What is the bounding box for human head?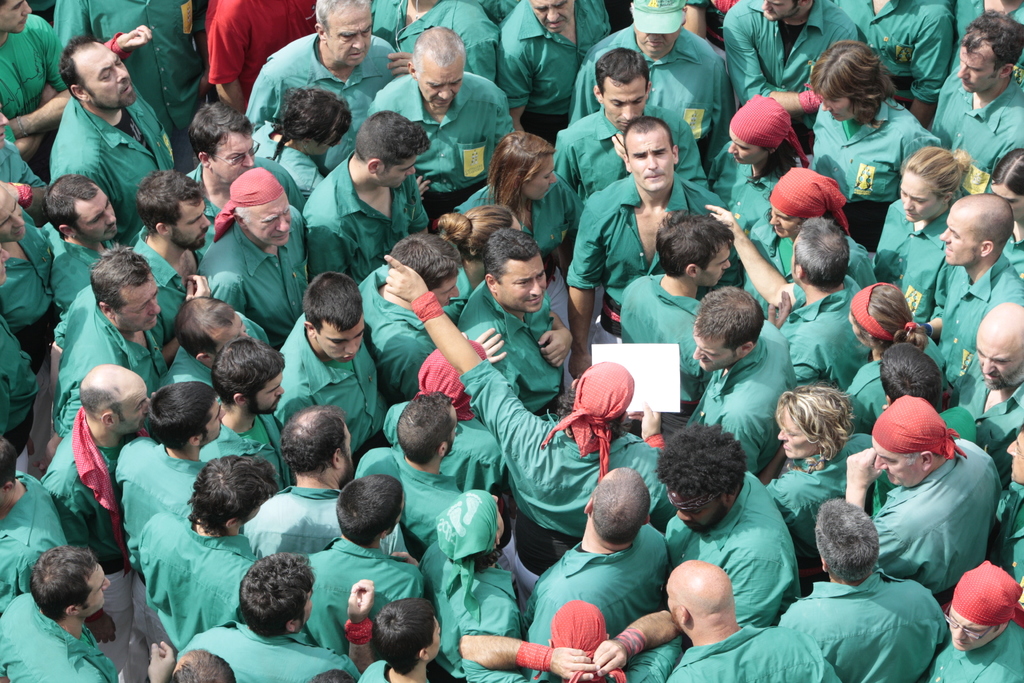
416 338 490 420.
